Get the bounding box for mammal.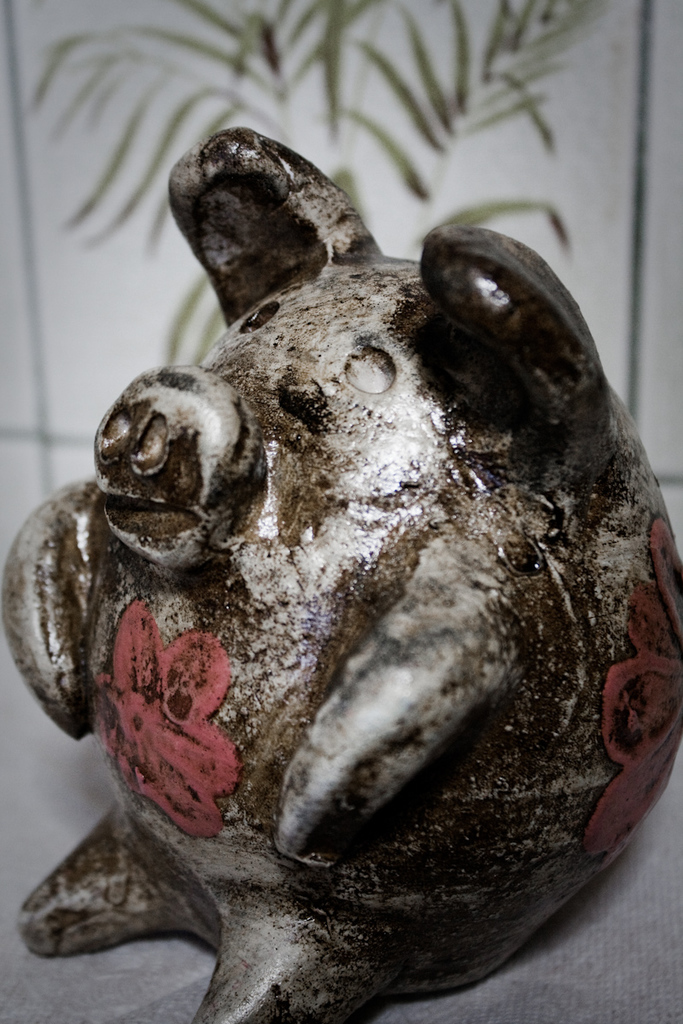
[44,135,682,953].
